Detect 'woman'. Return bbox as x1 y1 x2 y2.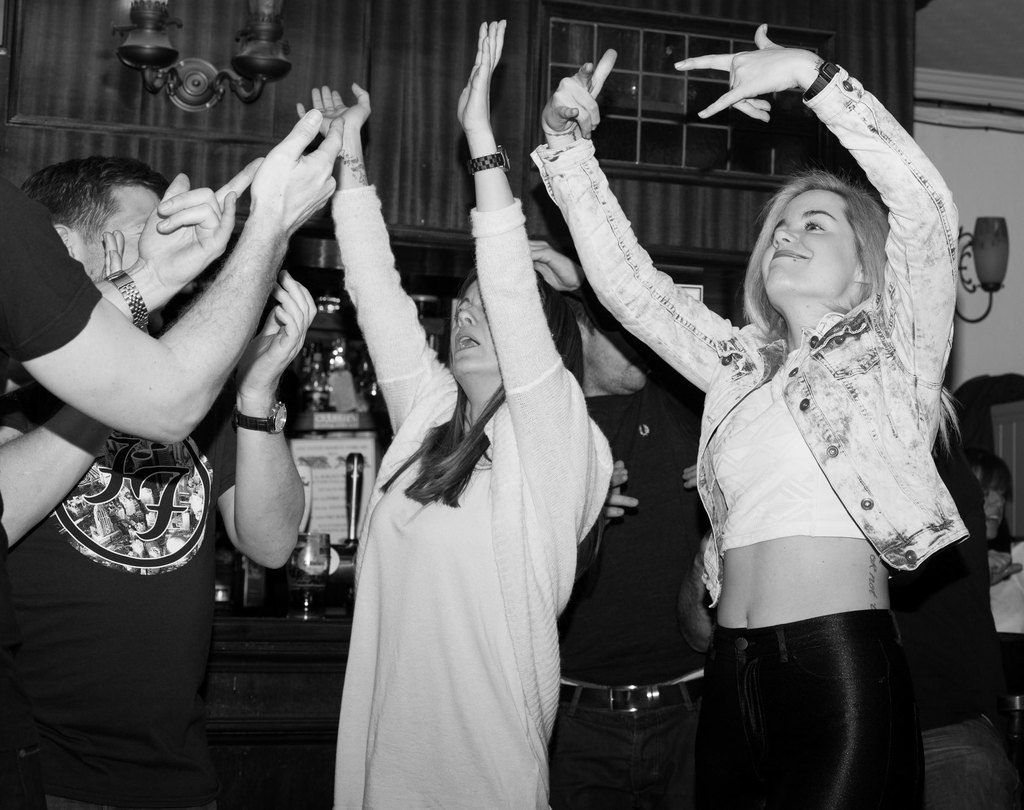
529 17 973 809.
